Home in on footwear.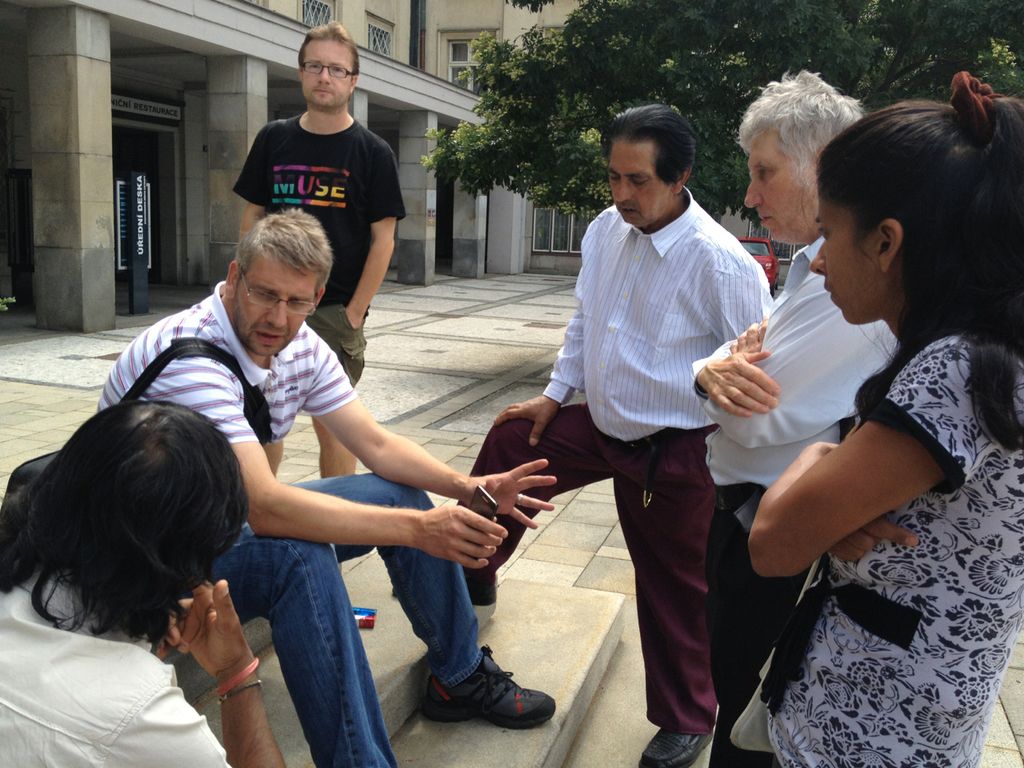
Homed in at [424, 660, 541, 742].
